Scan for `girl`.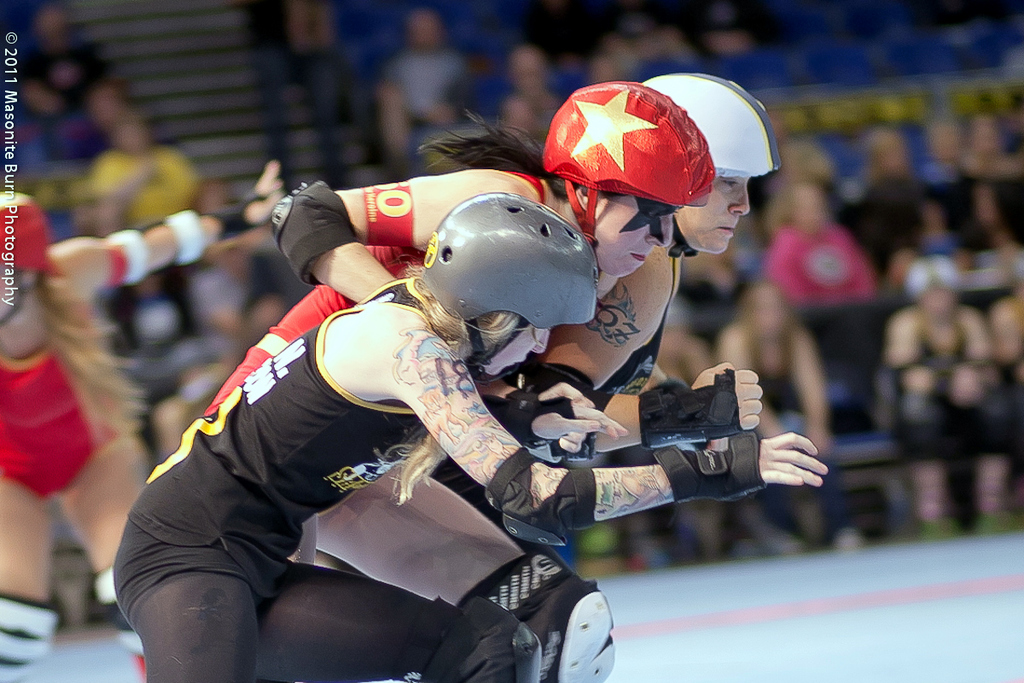
Scan result: 419/73/761/452.
